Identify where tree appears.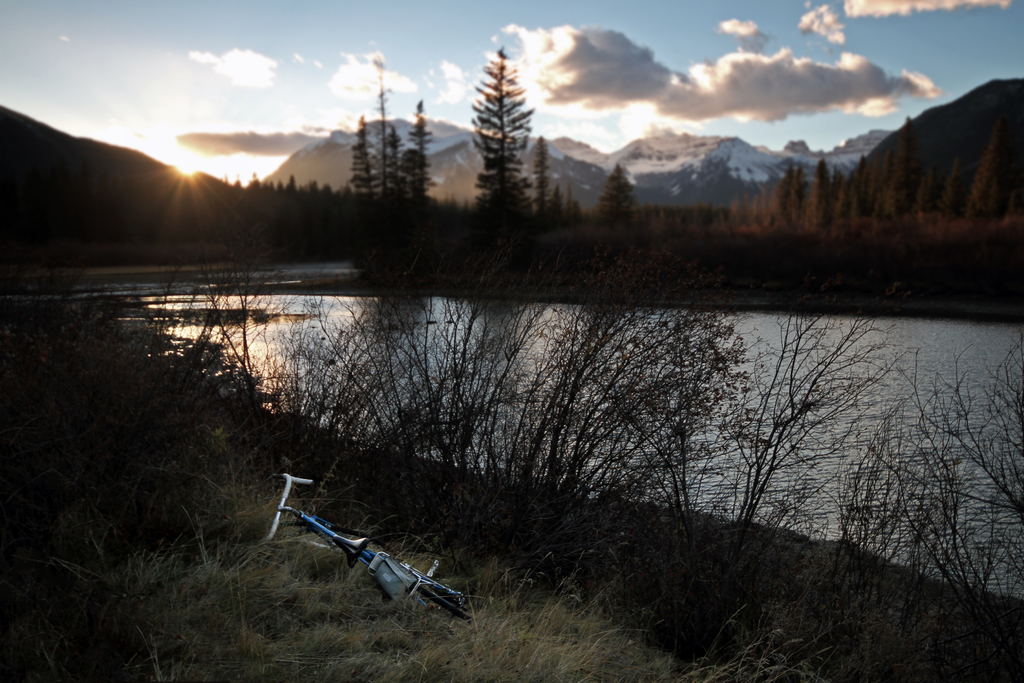
Appears at [601,162,634,216].
